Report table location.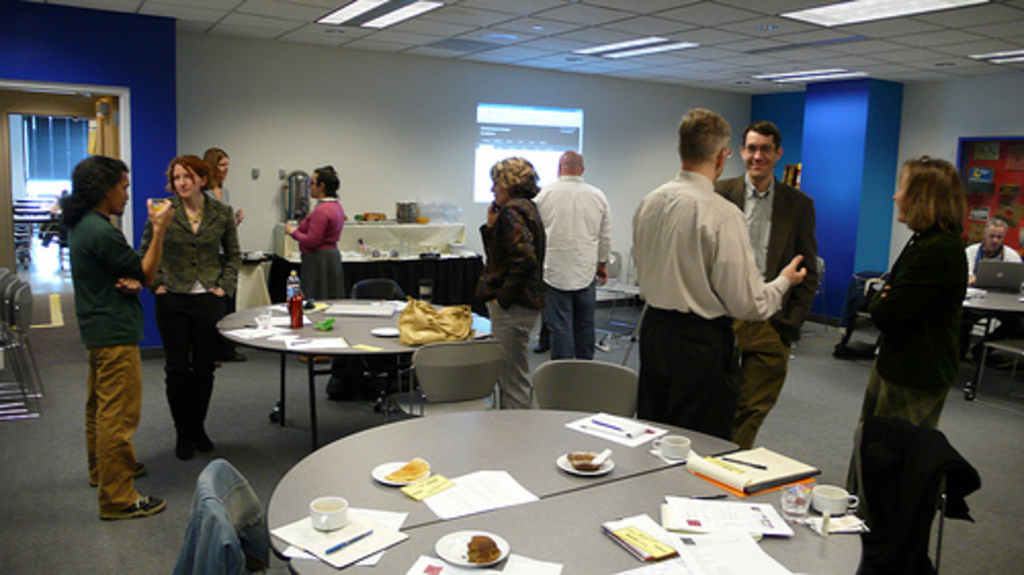
Report: bbox=(594, 278, 645, 348).
